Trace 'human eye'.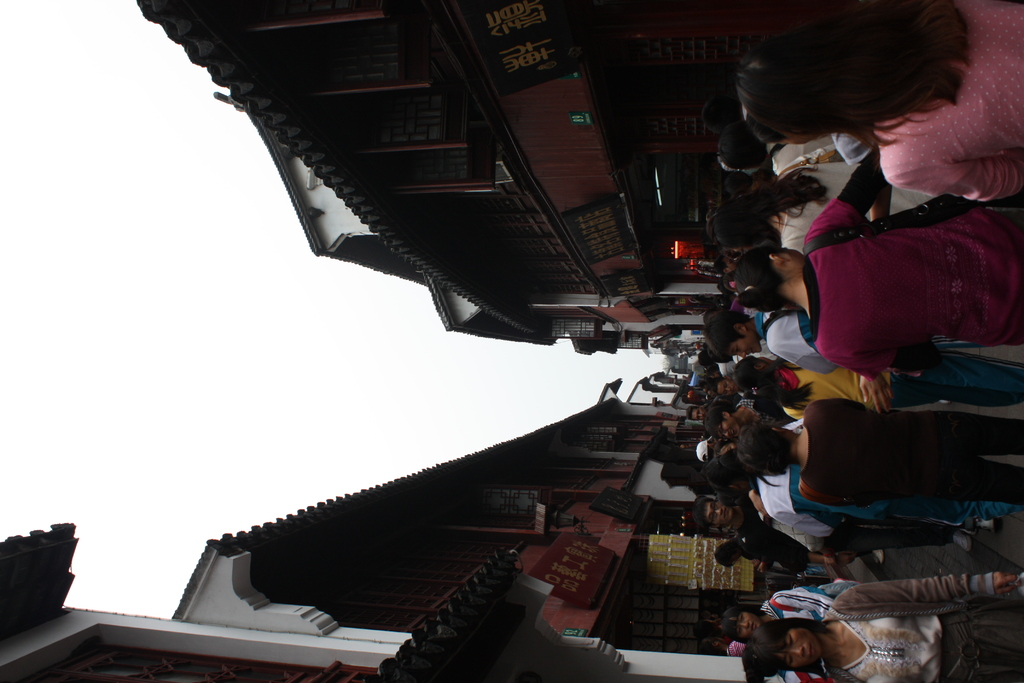
Traced to <bbox>719, 423, 724, 436</bbox>.
